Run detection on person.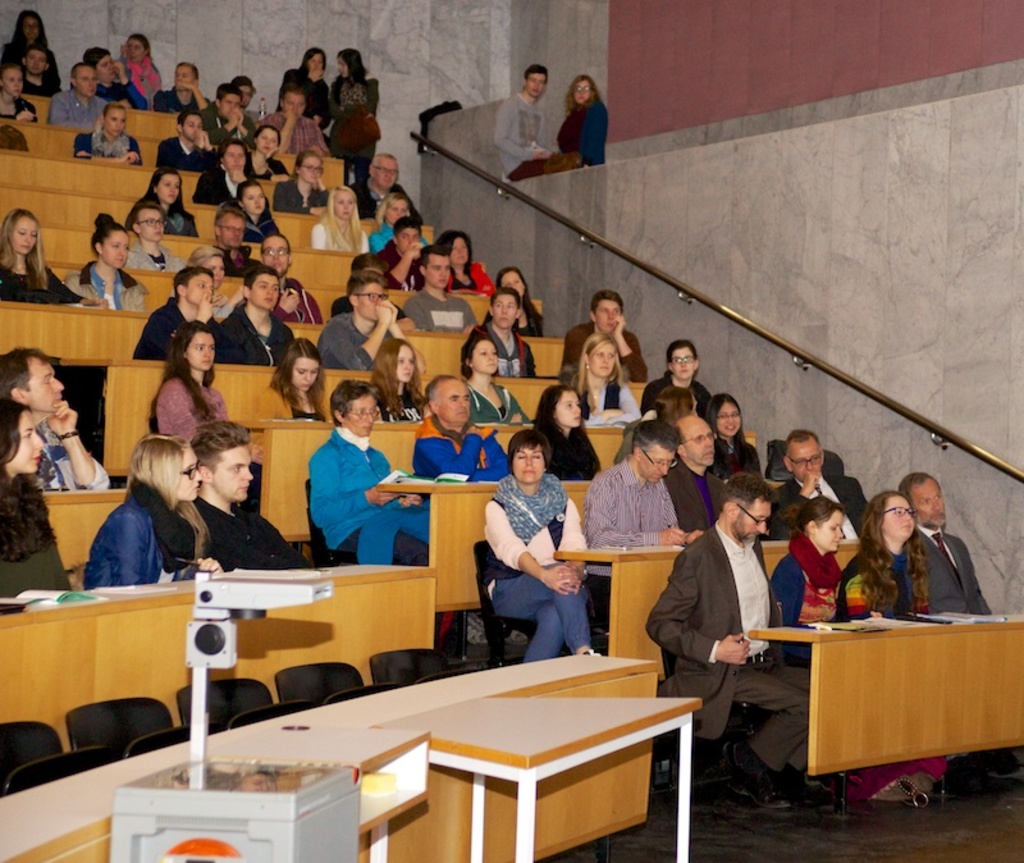
Result: box=[0, 337, 127, 496].
